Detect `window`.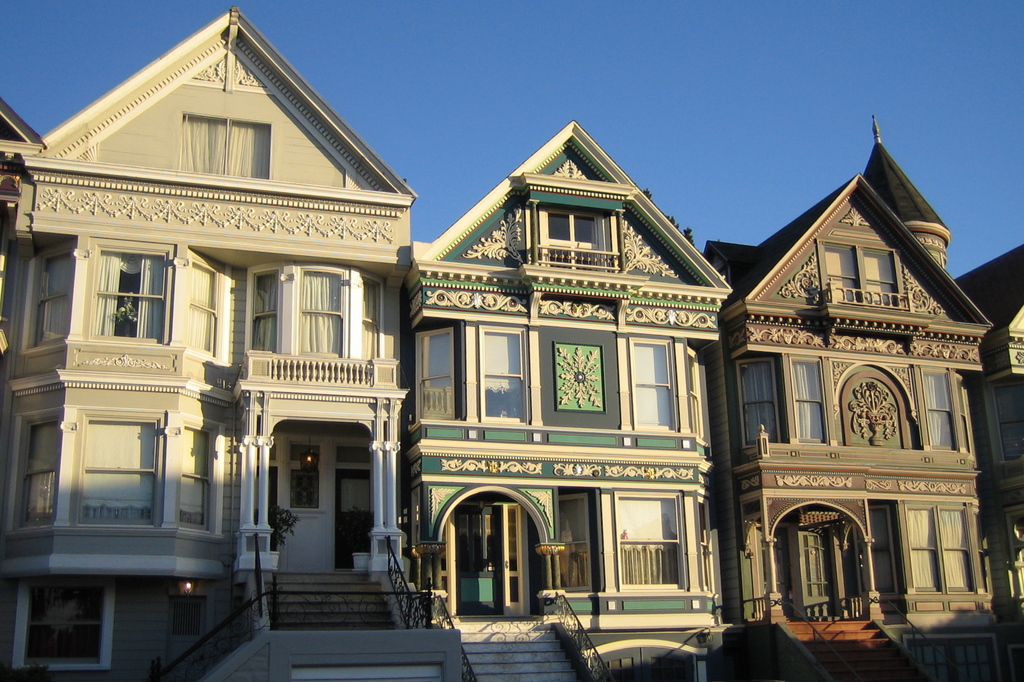
Detected at bbox(798, 247, 918, 305).
